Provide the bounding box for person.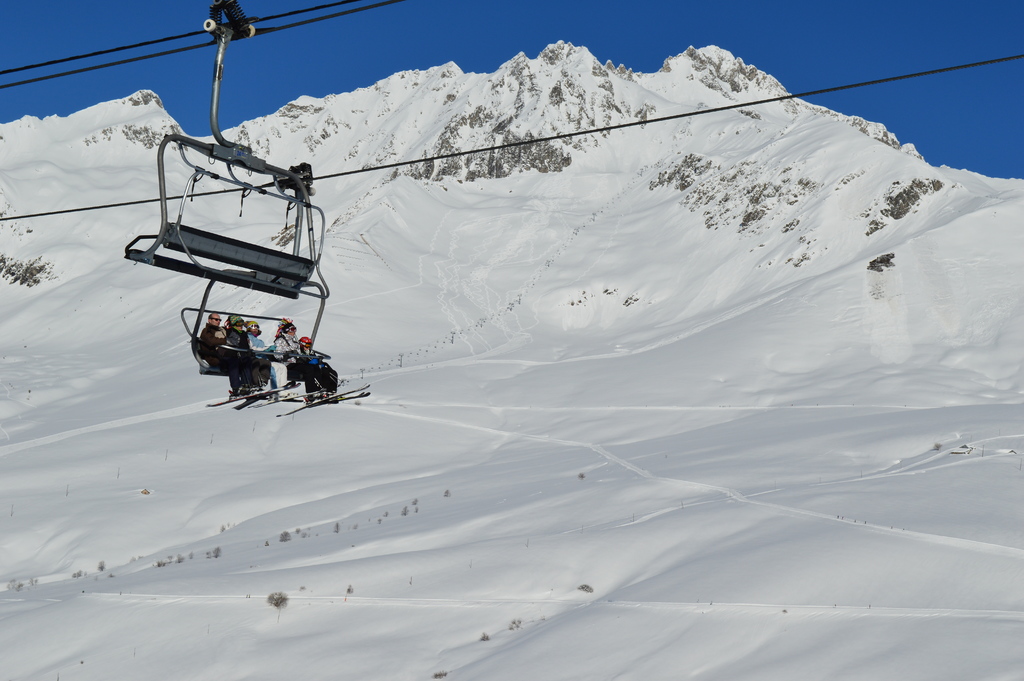
[219,316,265,387].
